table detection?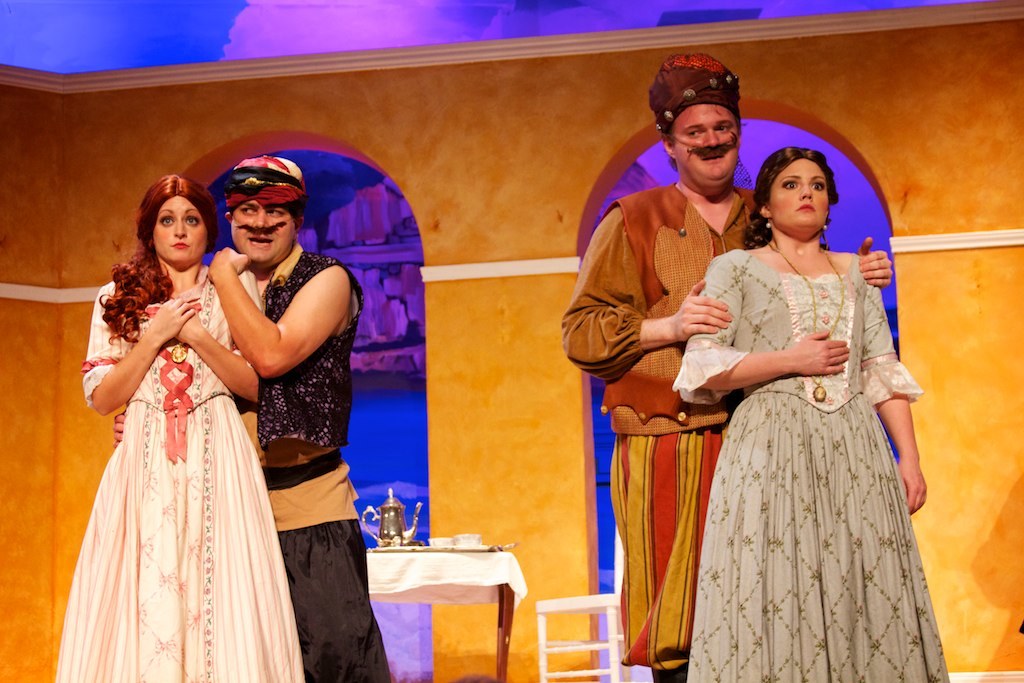
crop(344, 529, 541, 664)
